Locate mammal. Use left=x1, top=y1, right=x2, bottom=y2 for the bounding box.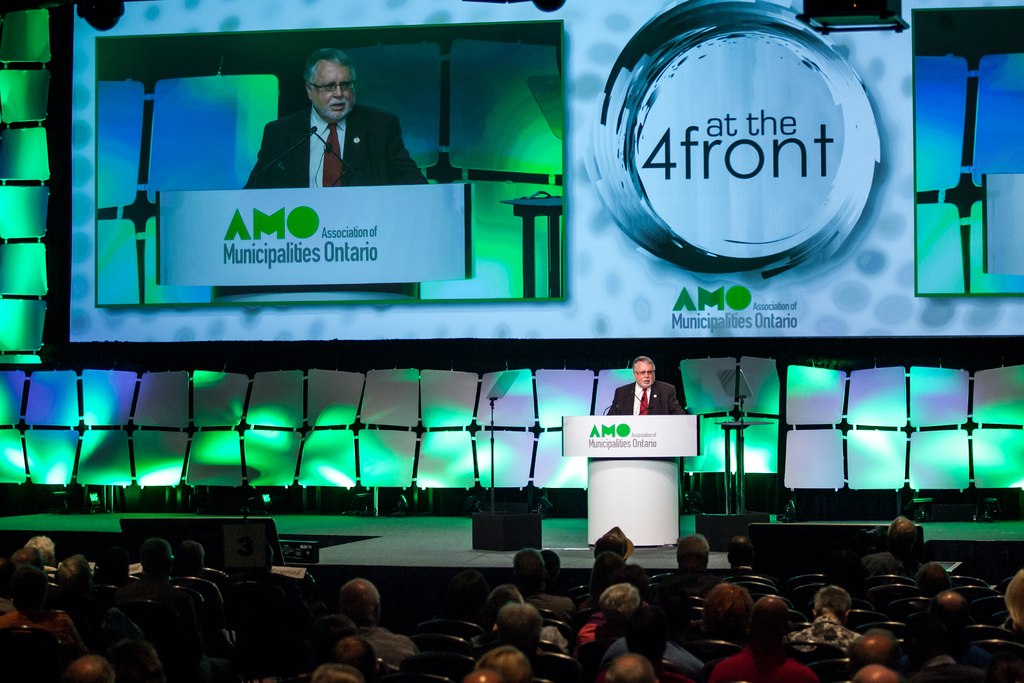
left=851, top=511, right=931, bottom=582.
